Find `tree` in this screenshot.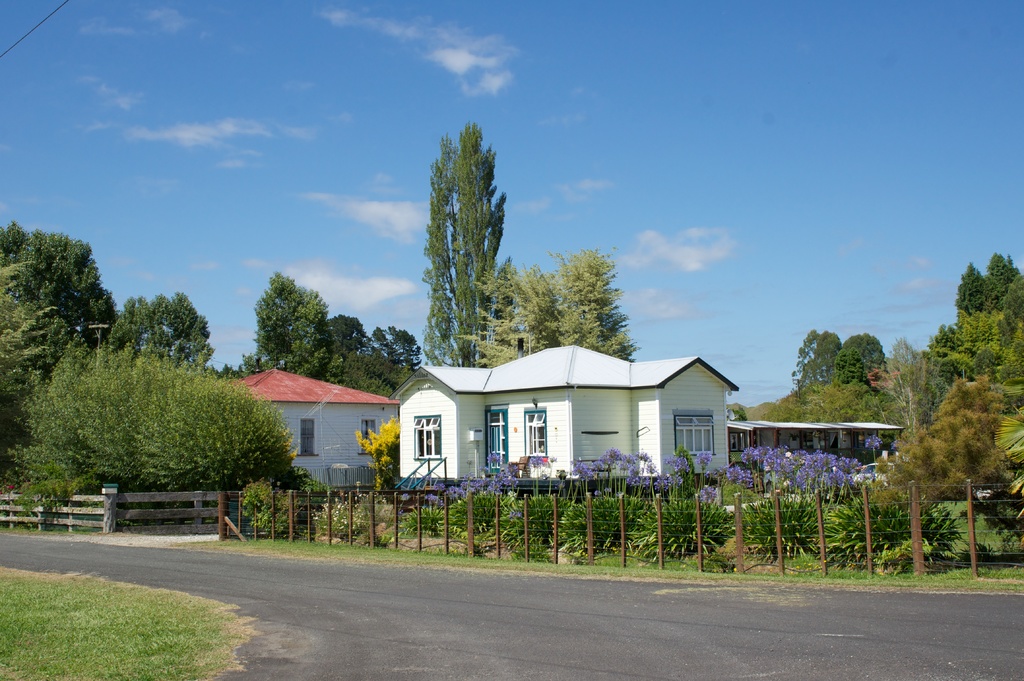
The bounding box for `tree` is crop(410, 109, 522, 369).
